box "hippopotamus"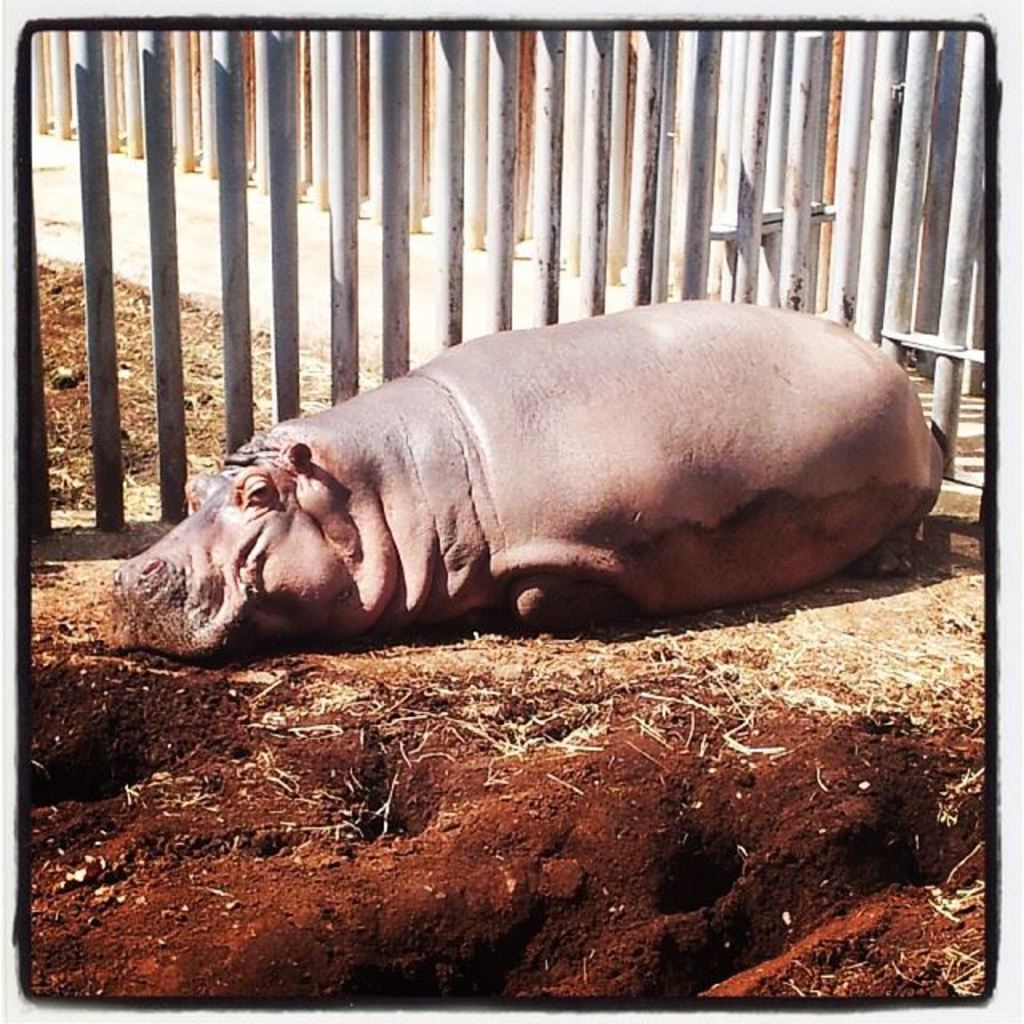
(left=98, top=291, right=950, bottom=656)
